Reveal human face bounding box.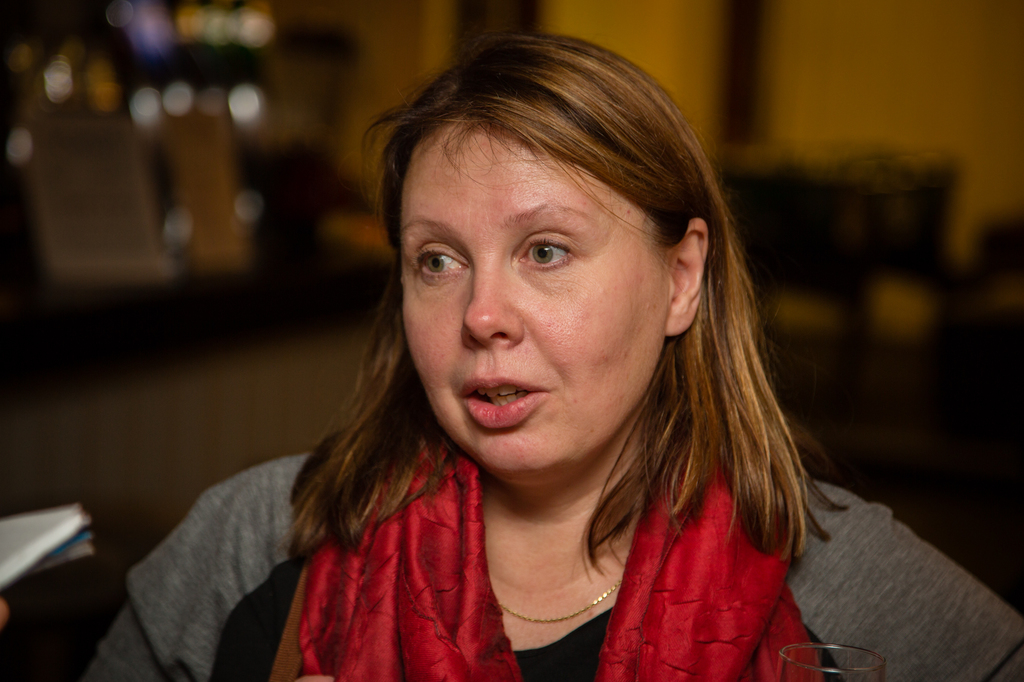
Revealed: [394,134,660,473].
